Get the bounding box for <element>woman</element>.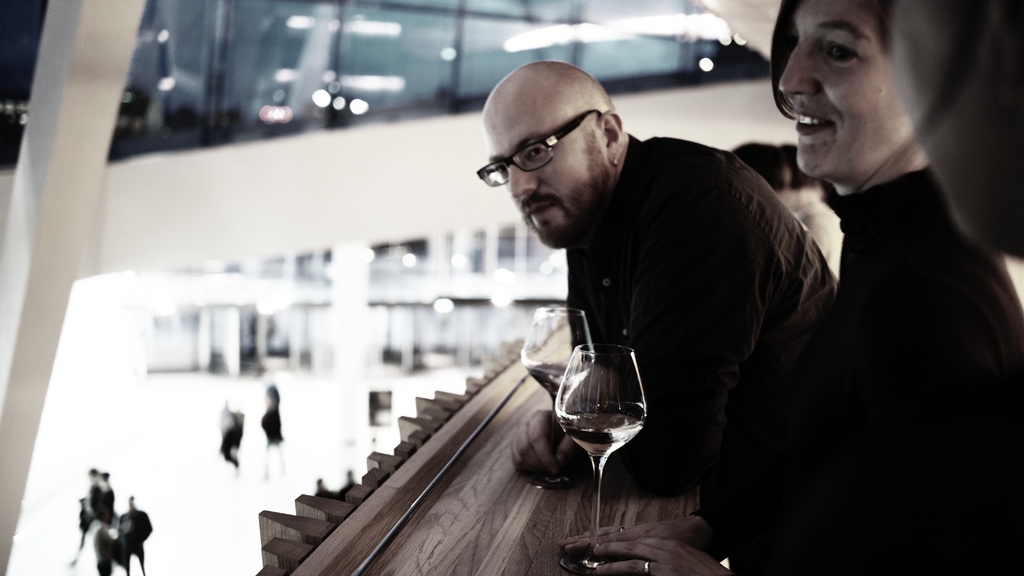
529, 0, 1023, 575.
